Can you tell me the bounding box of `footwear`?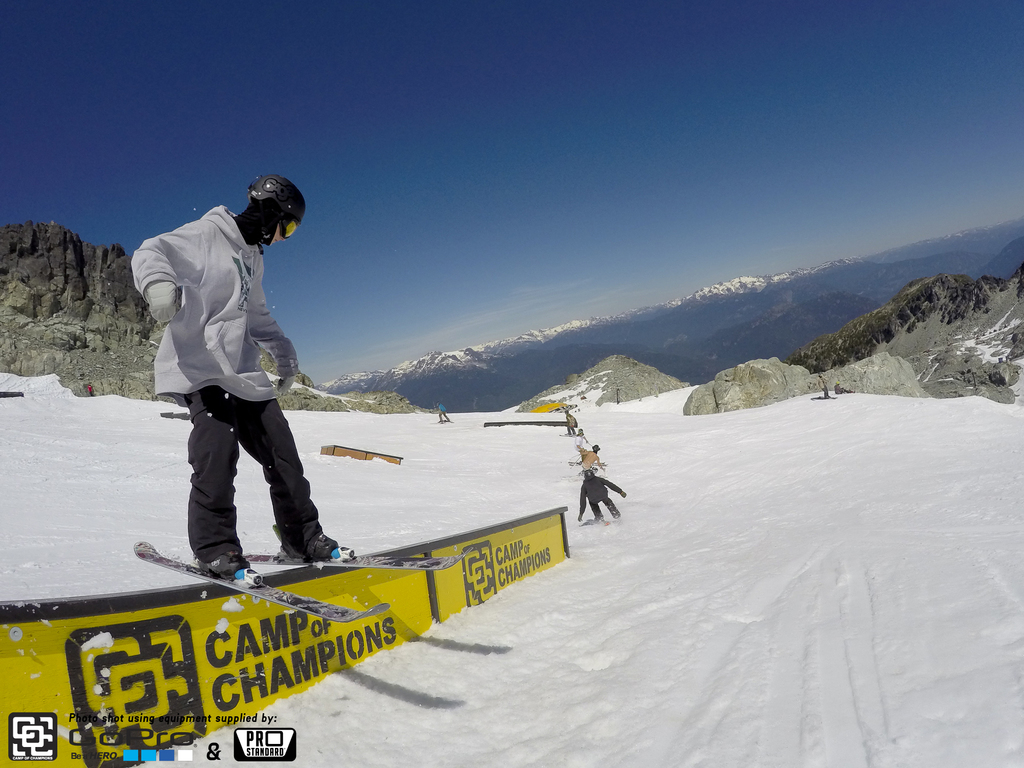
{"x1": 198, "y1": 547, "x2": 249, "y2": 572}.
